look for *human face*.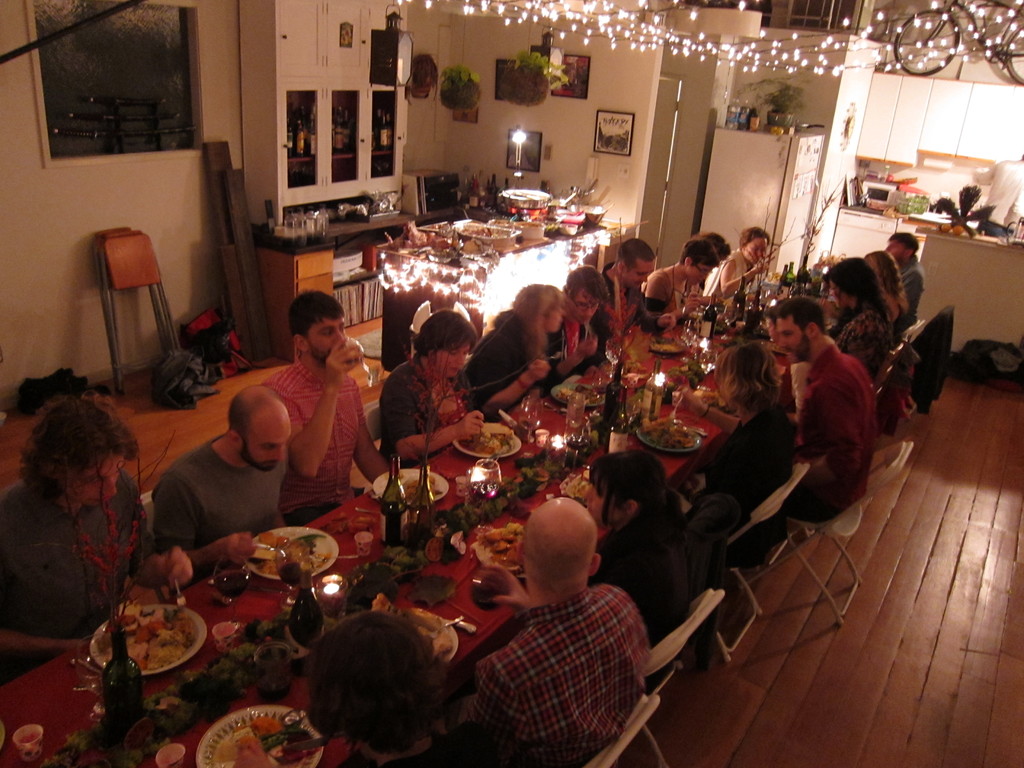
Found: detection(77, 445, 132, 509).
